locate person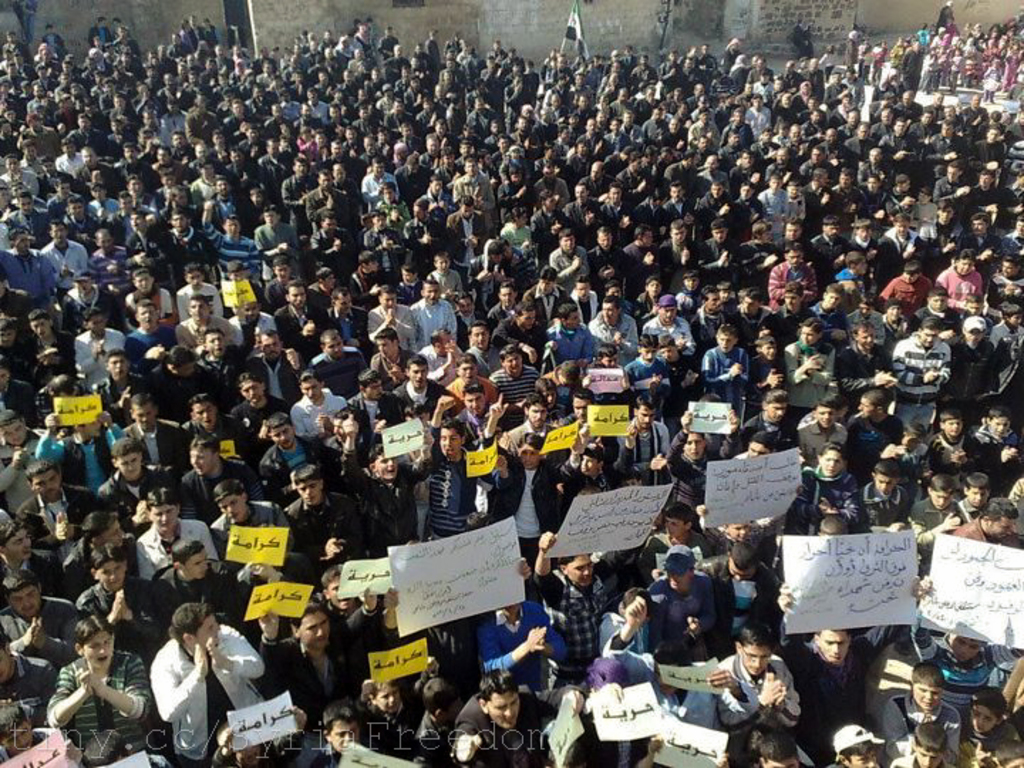
locate(205, 476, 294, 563)
